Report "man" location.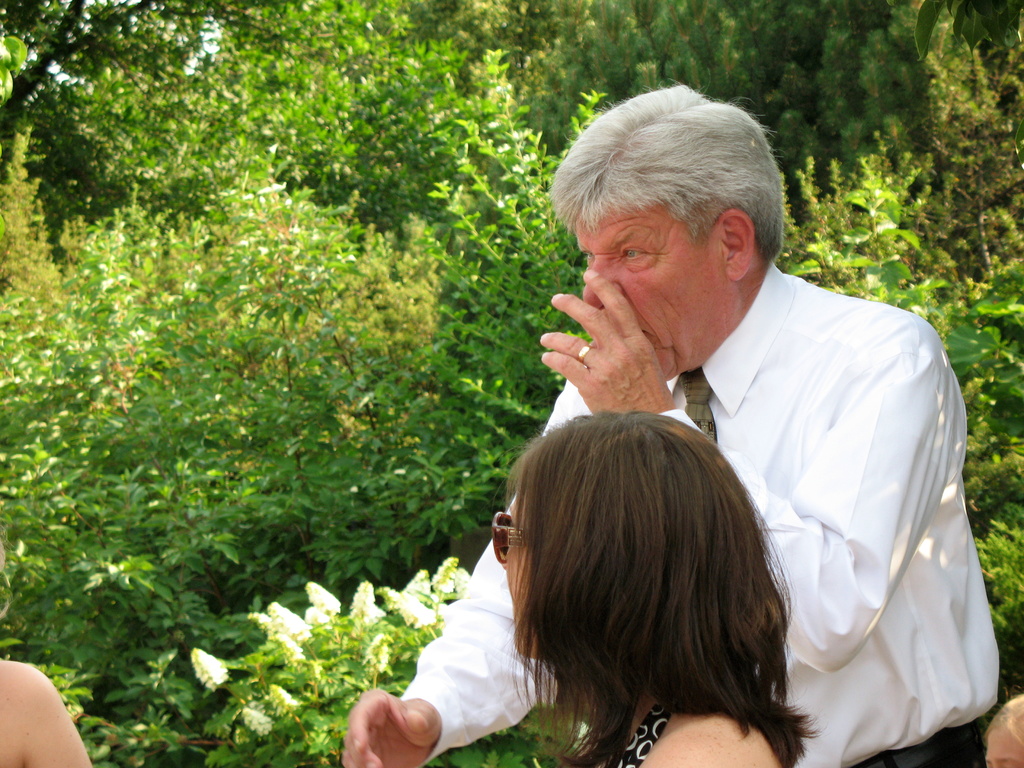
Report: {"x1": 484, "y1": 134, "x2": 996, "y2": 696}.
